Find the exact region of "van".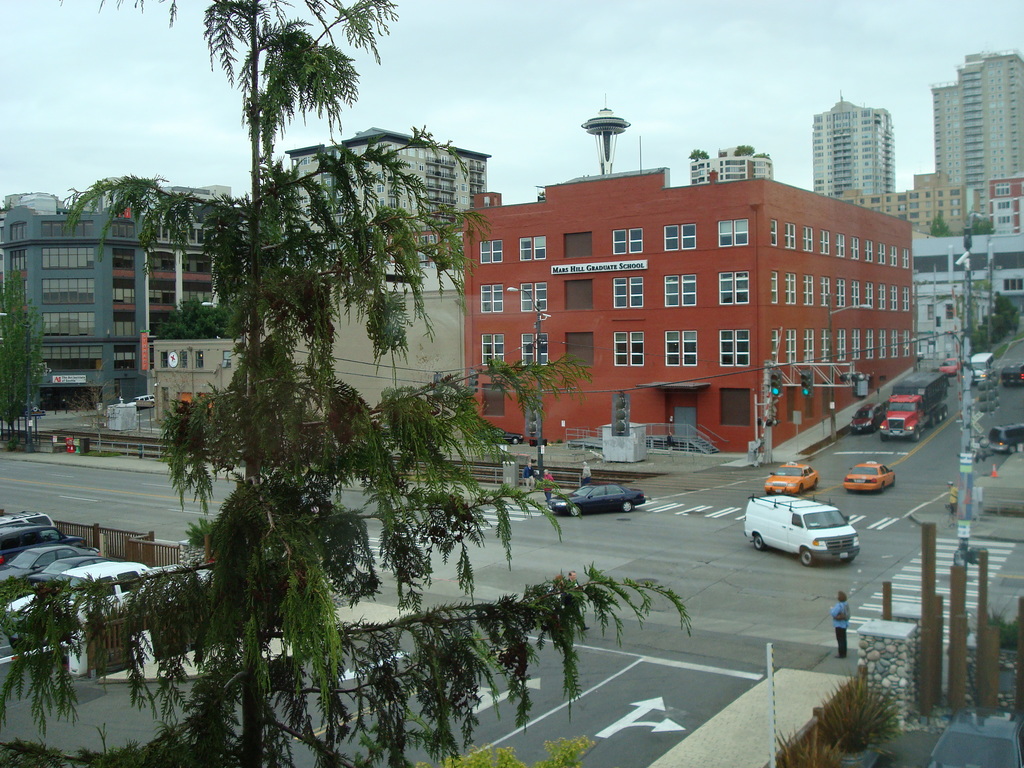
Exact region: 970, 349, 999, 383.
